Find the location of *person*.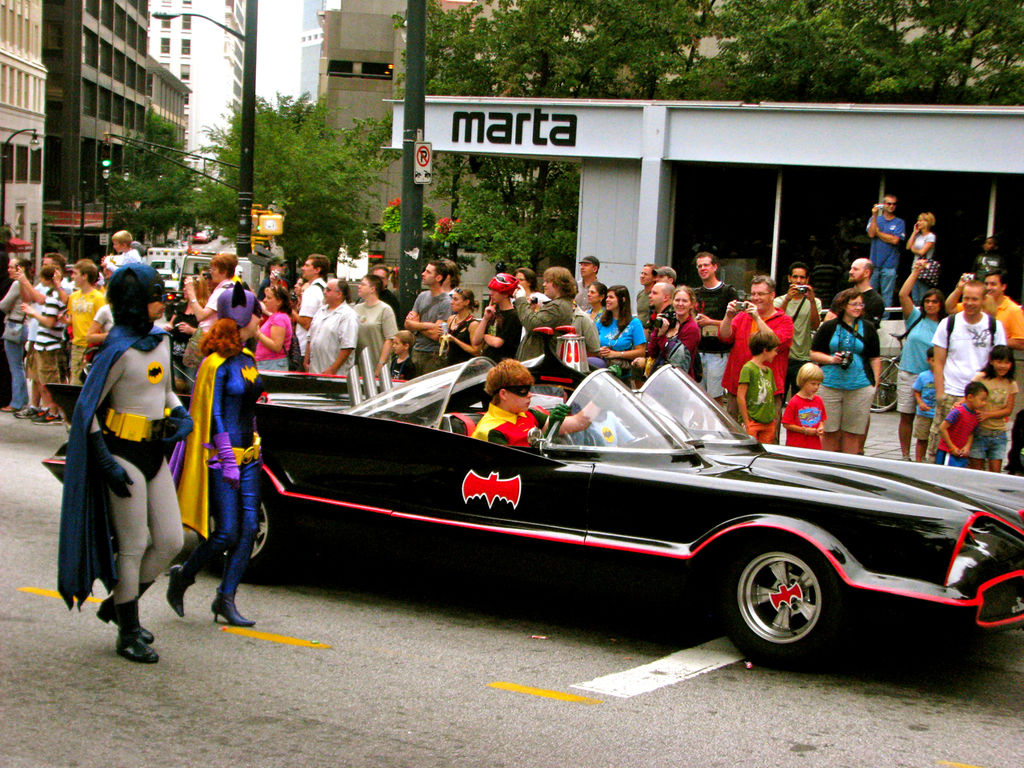
Location: select_region(586, 283, 608, 326).
